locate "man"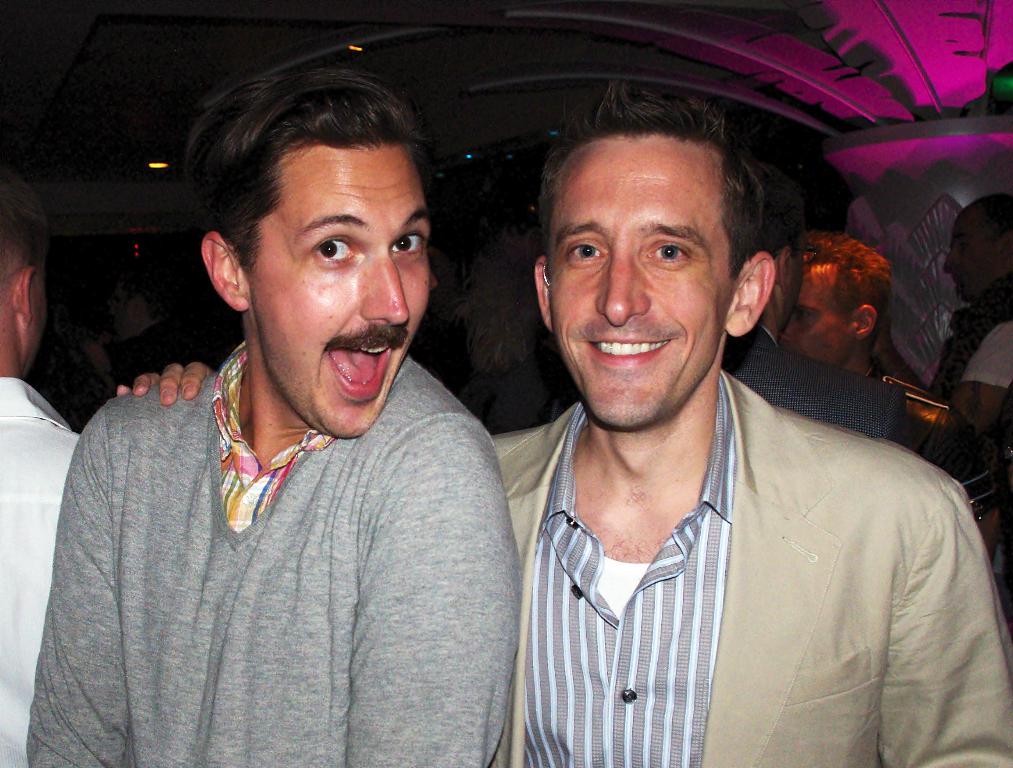
BBox(118, 80, 1012, 767)
